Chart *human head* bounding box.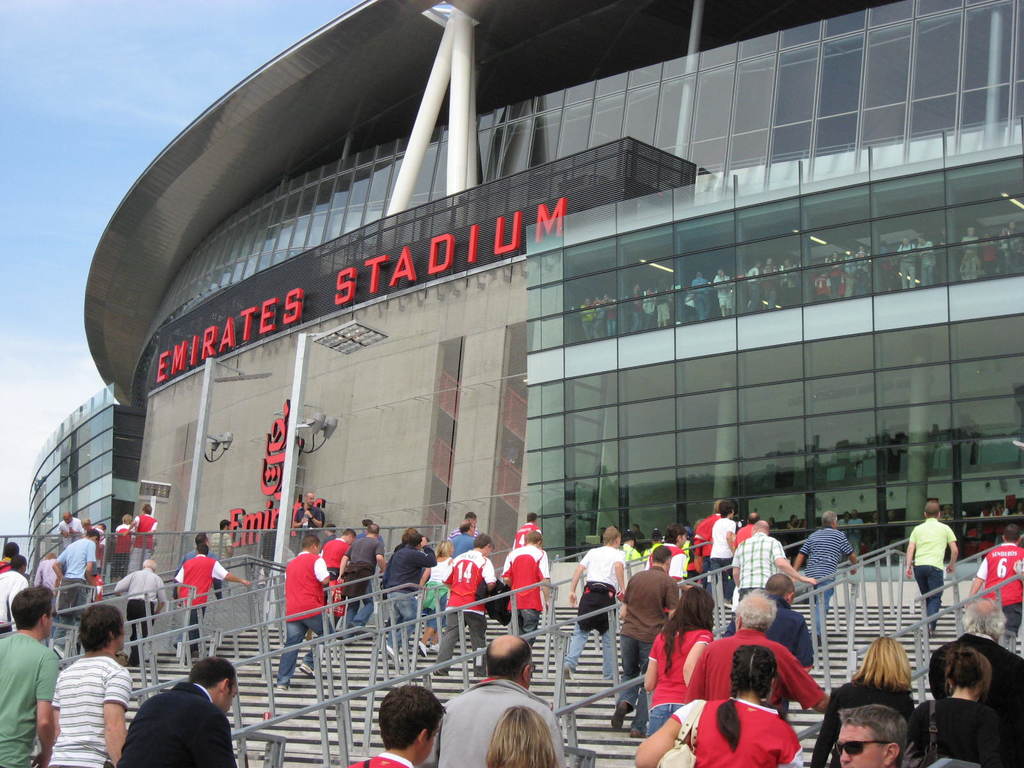
Charted: [x1=63, y1=508, x2=74, y2=524].
